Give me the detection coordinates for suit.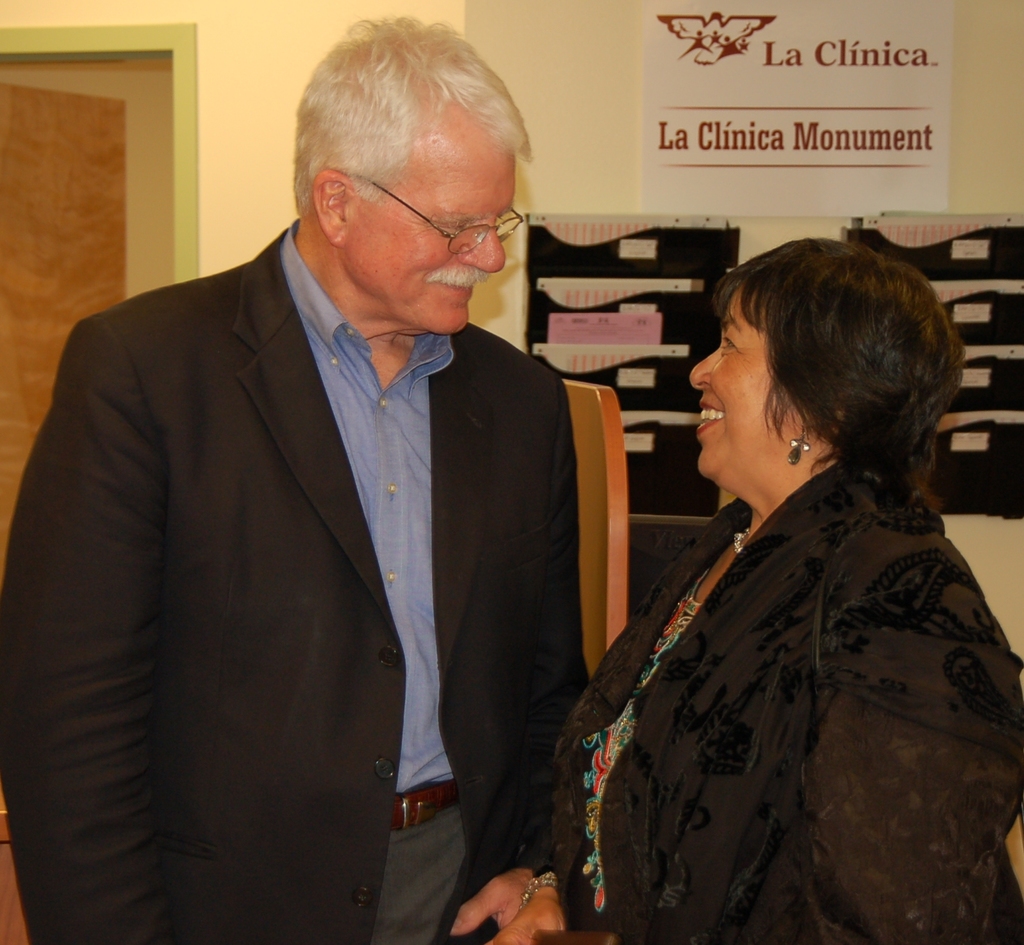
bbox(0, 213, 598, 939).
